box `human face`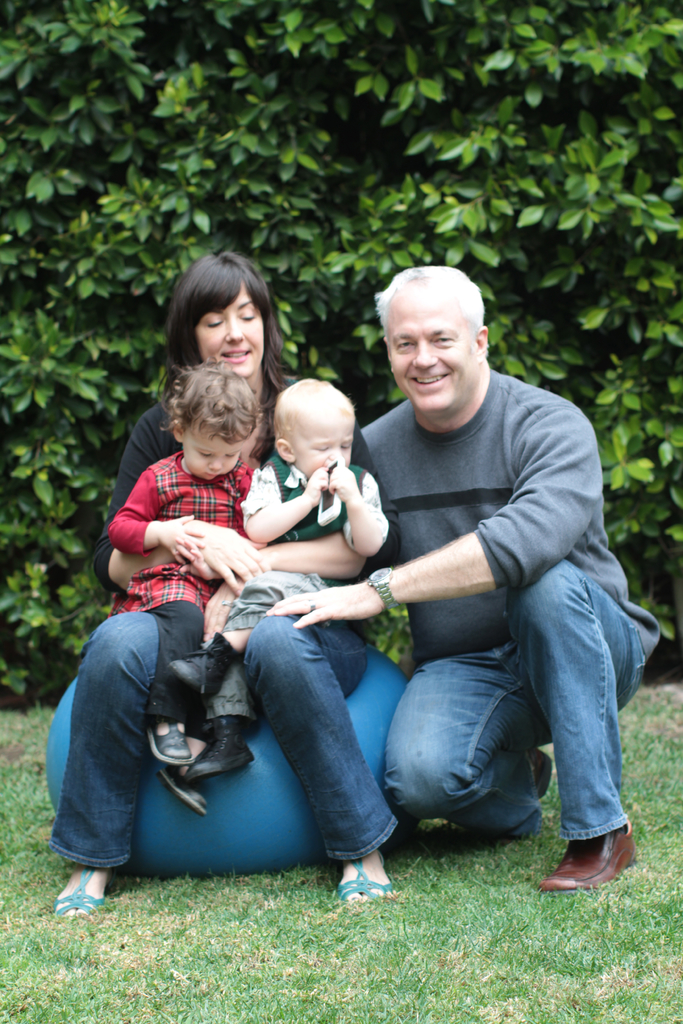
crop(179, 428, 245, 480)
